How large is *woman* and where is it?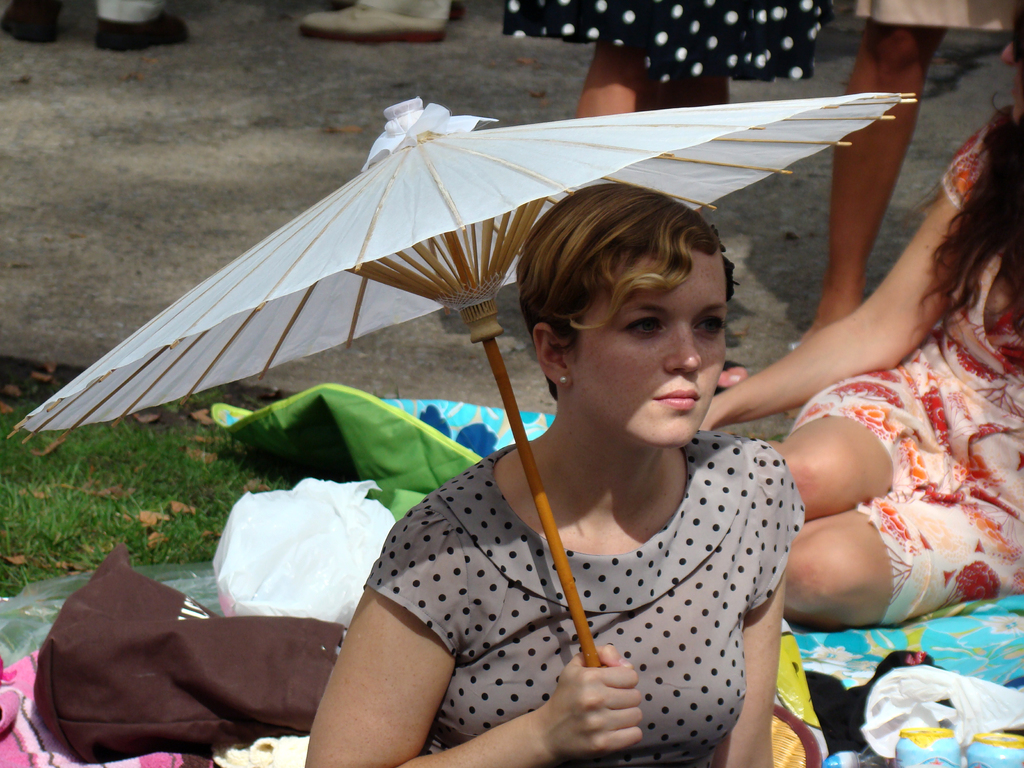
Bounding box: (left=304, top=181, right=797, bottom=767).
